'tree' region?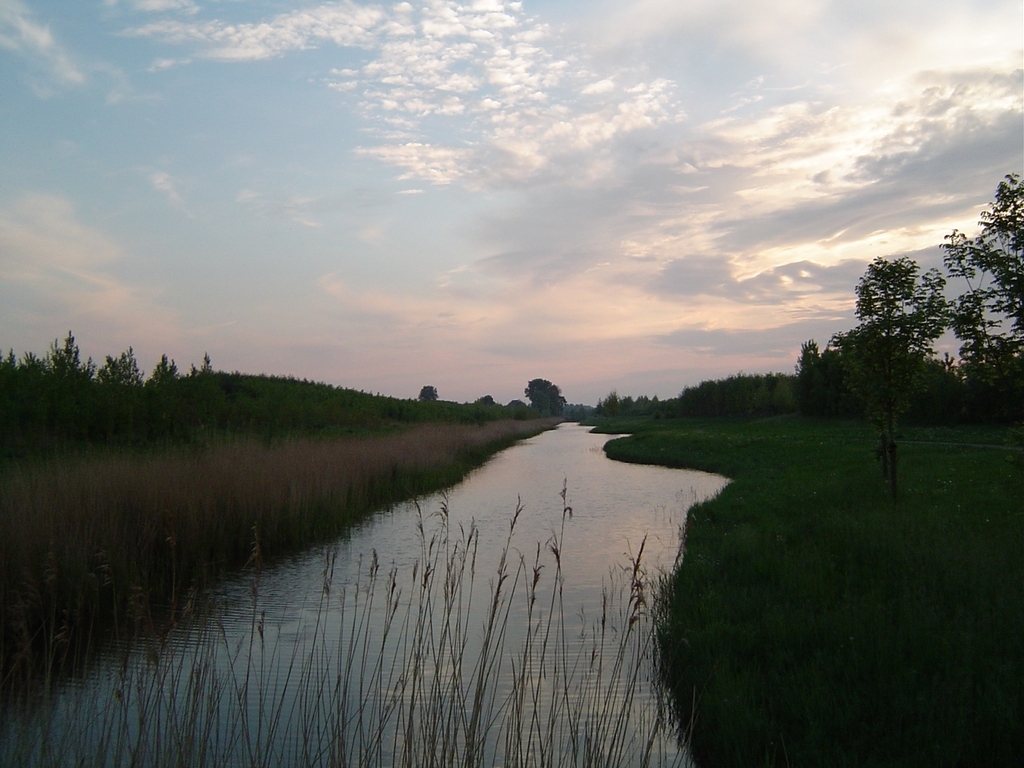
521,373,567,413
